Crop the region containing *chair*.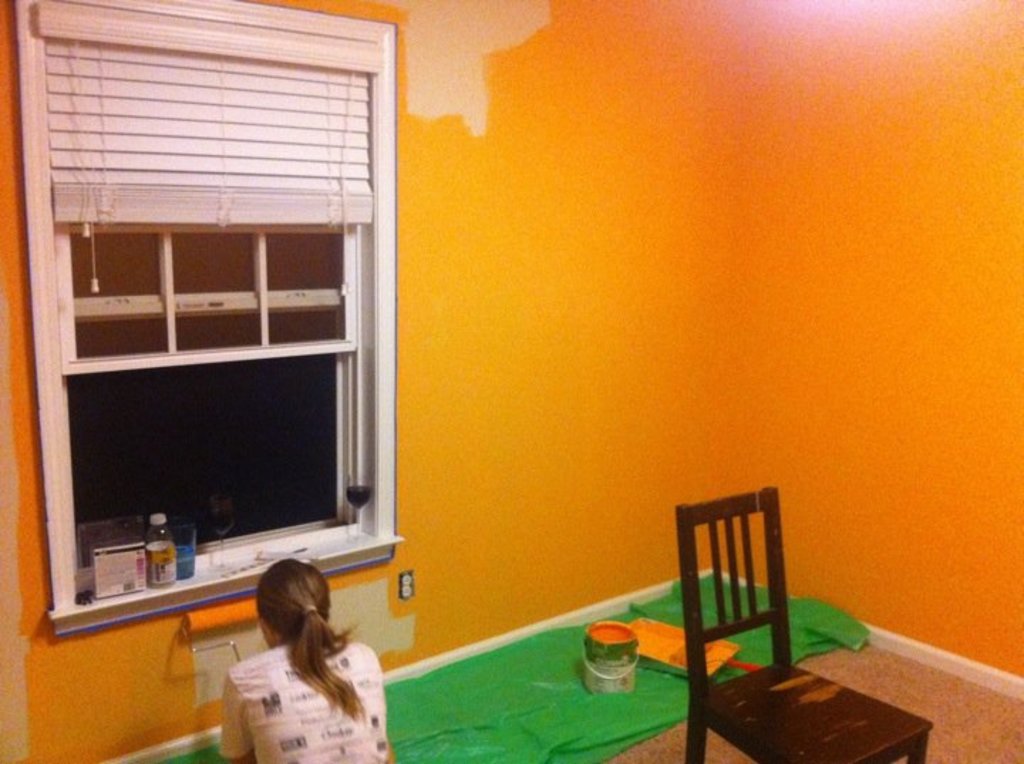
Crop region: {"x1": 676, "y1": 478, "x2": 939, "y2": 763}.
